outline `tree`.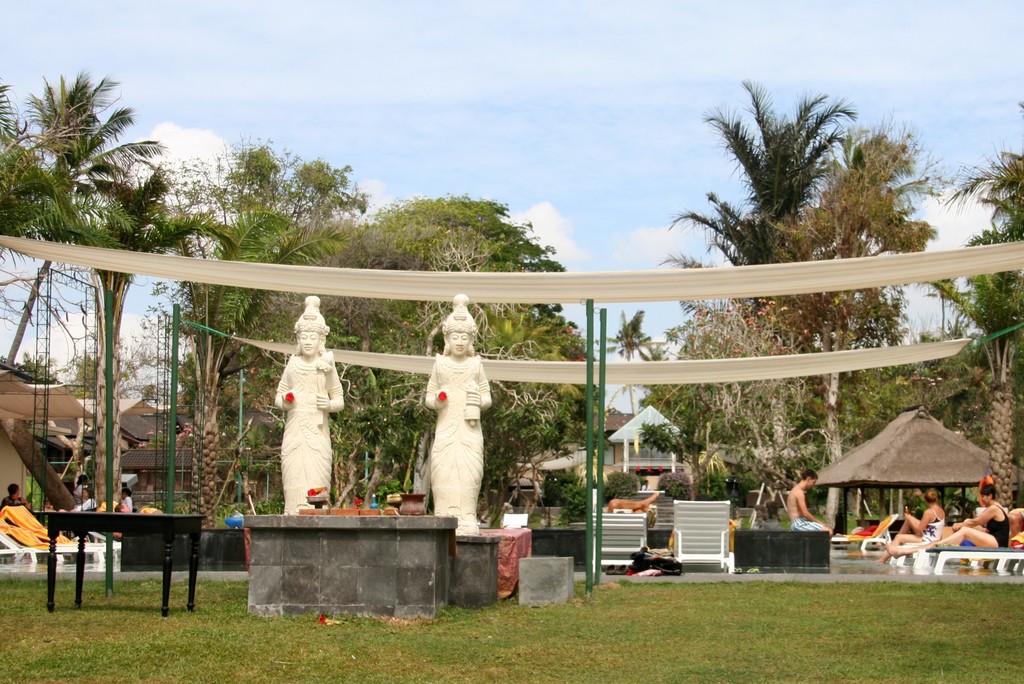
Outline: bbox=[0, 74, 142, 373].
